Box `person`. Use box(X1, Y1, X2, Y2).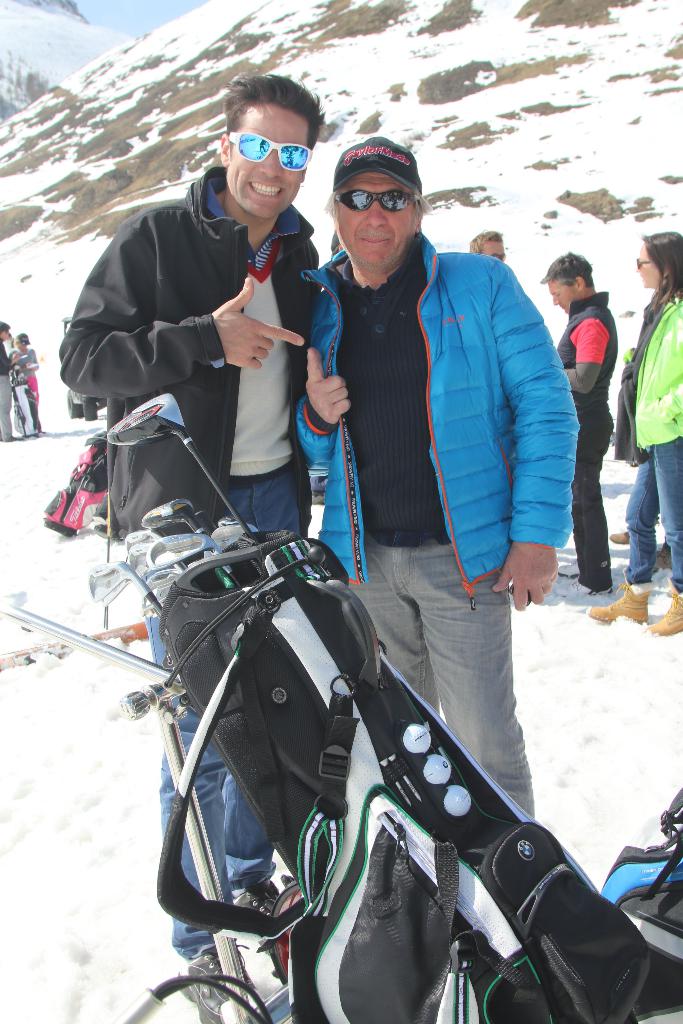
box(0, 323, 15, 444).
